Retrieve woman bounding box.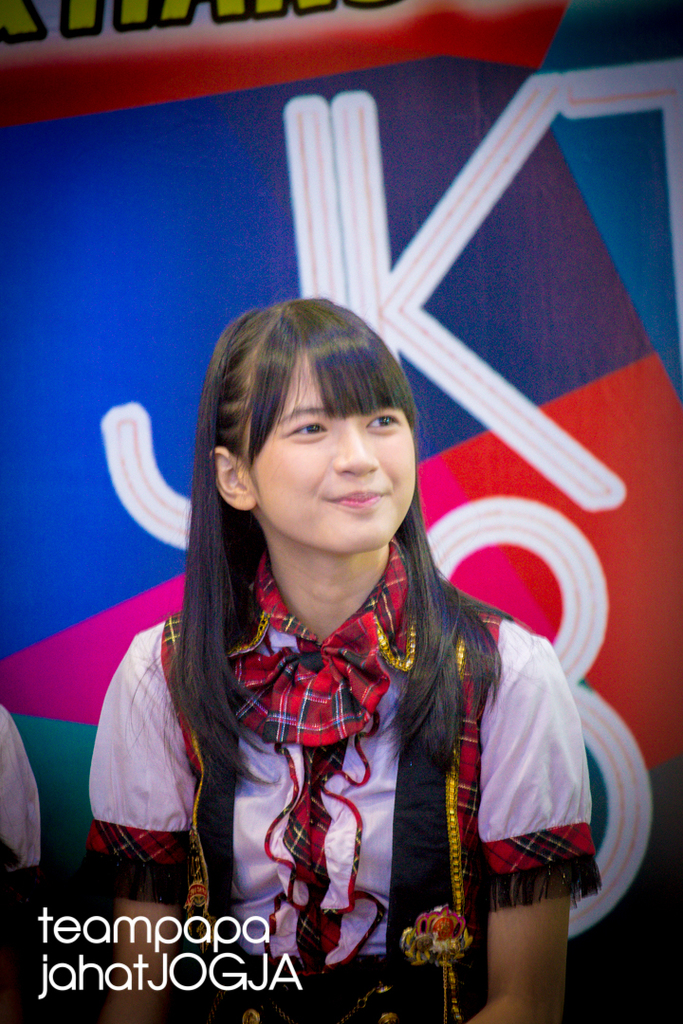
Bounding box: [83, 288, 611, 973].
